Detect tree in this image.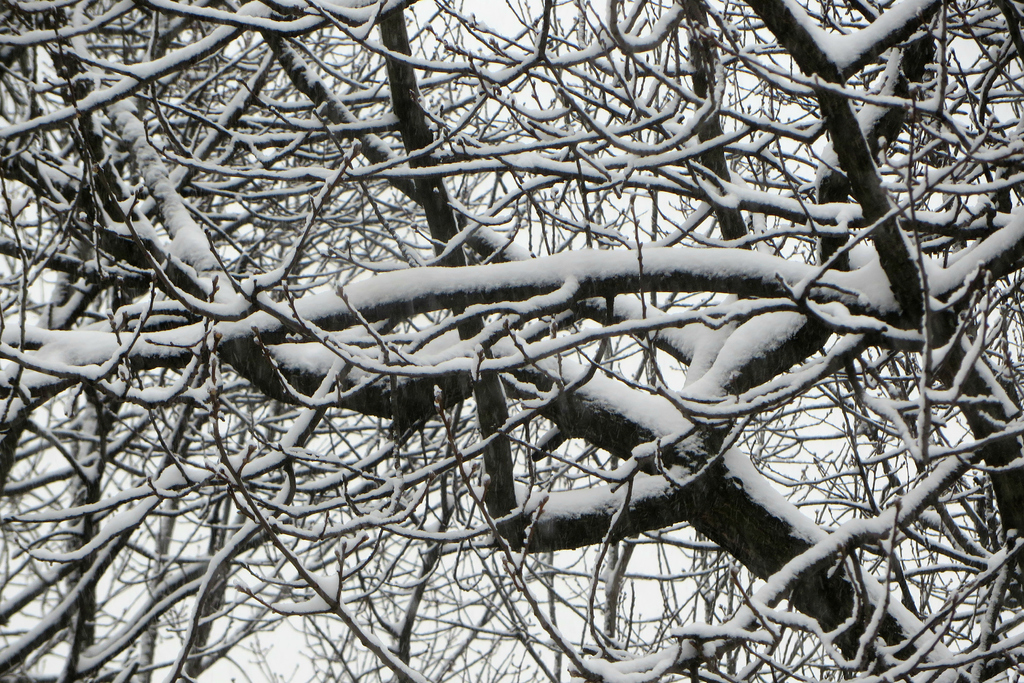
Detection: bbox=[0, 0, 1023, 682].
